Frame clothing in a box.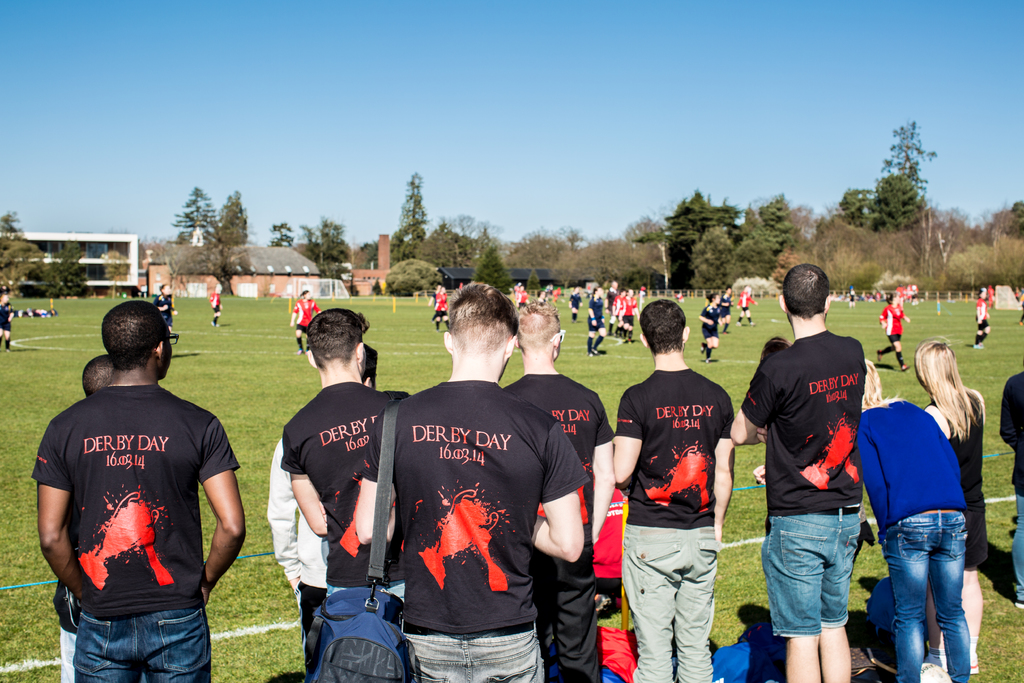
(left=884, top=345, right=900, bottom=355).
